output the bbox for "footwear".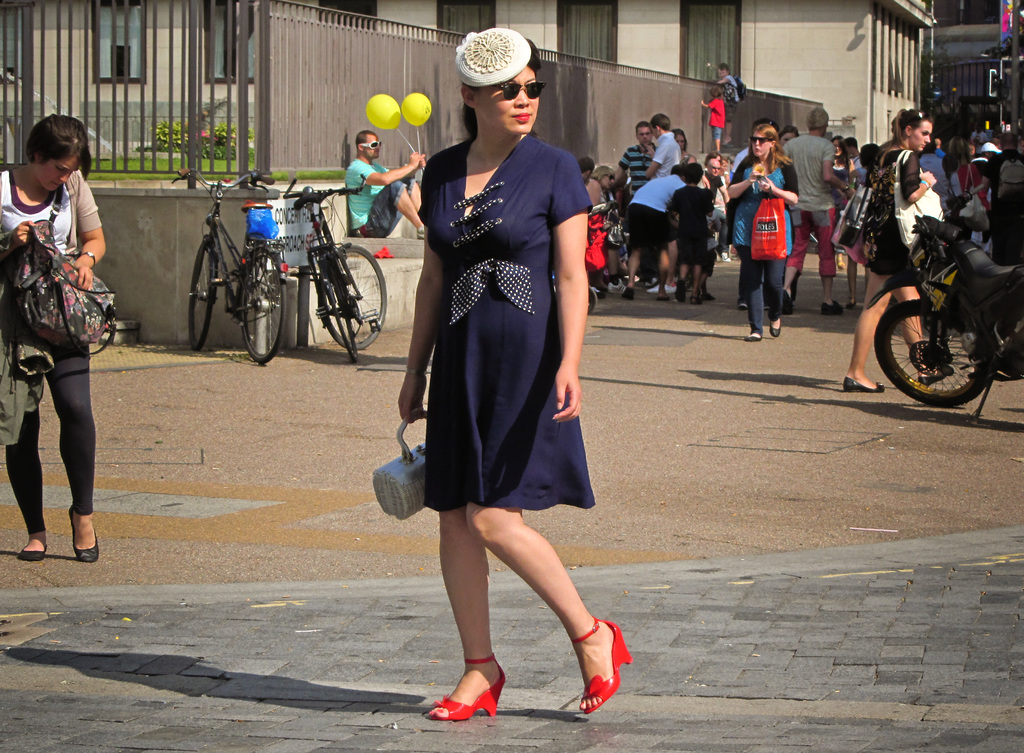
<box>738,302,753,314</box>.
